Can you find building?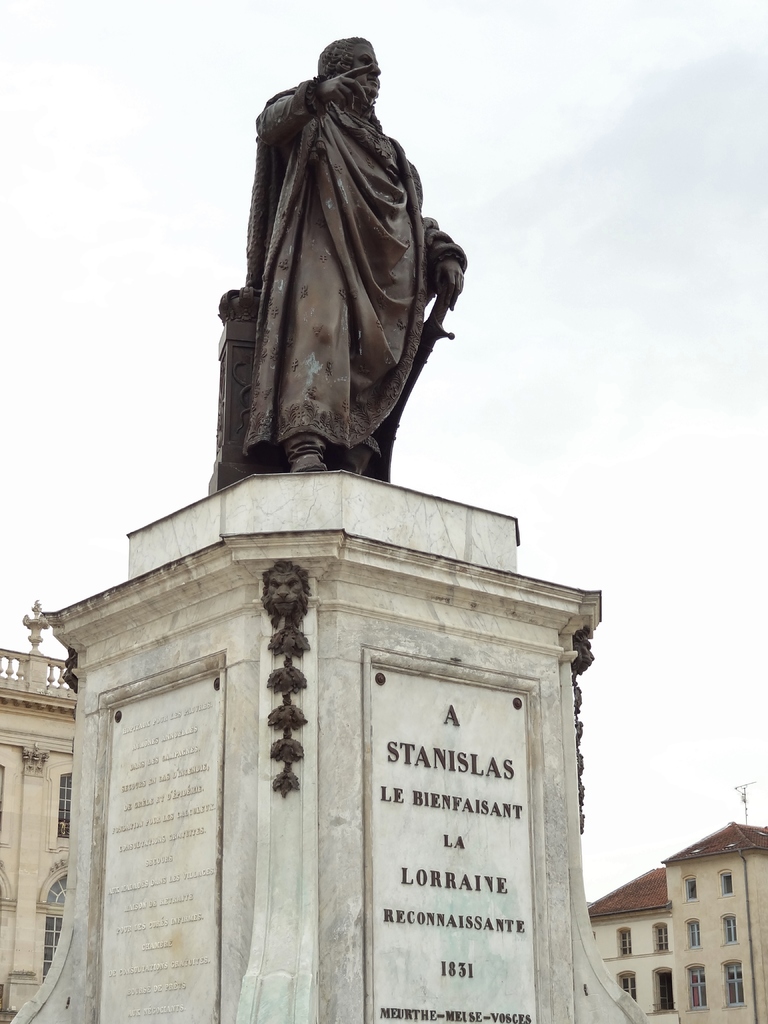
Yes, bounding box: bbox(0, 603, 79, 1023).
